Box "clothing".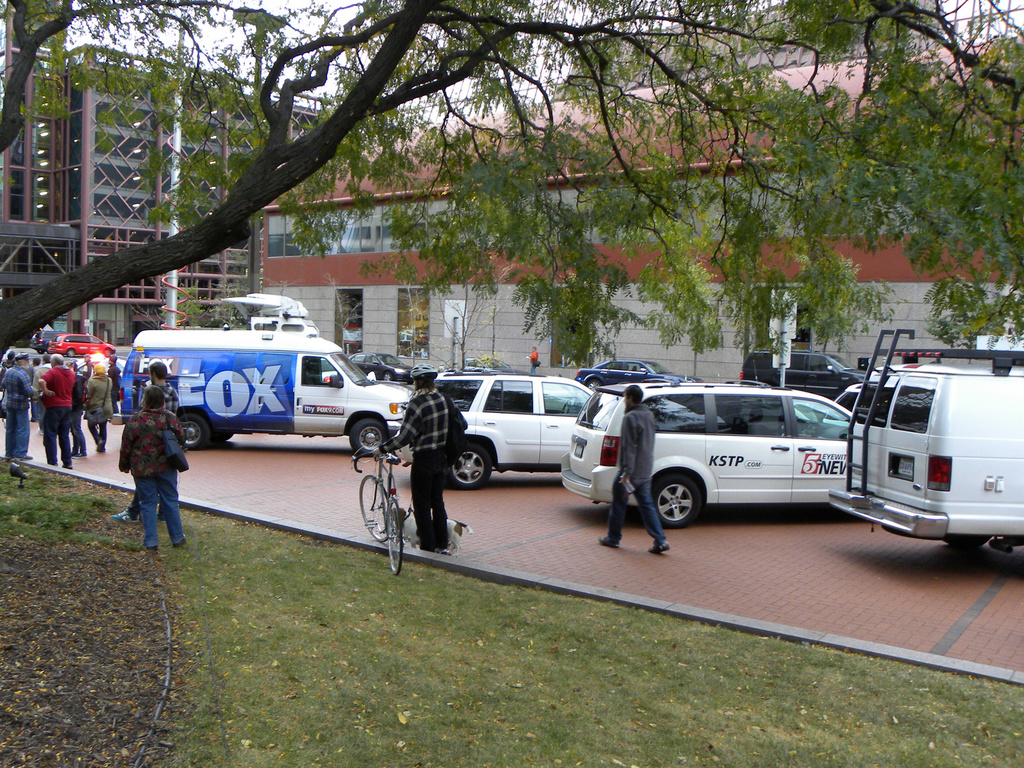
92:369:104:435.
